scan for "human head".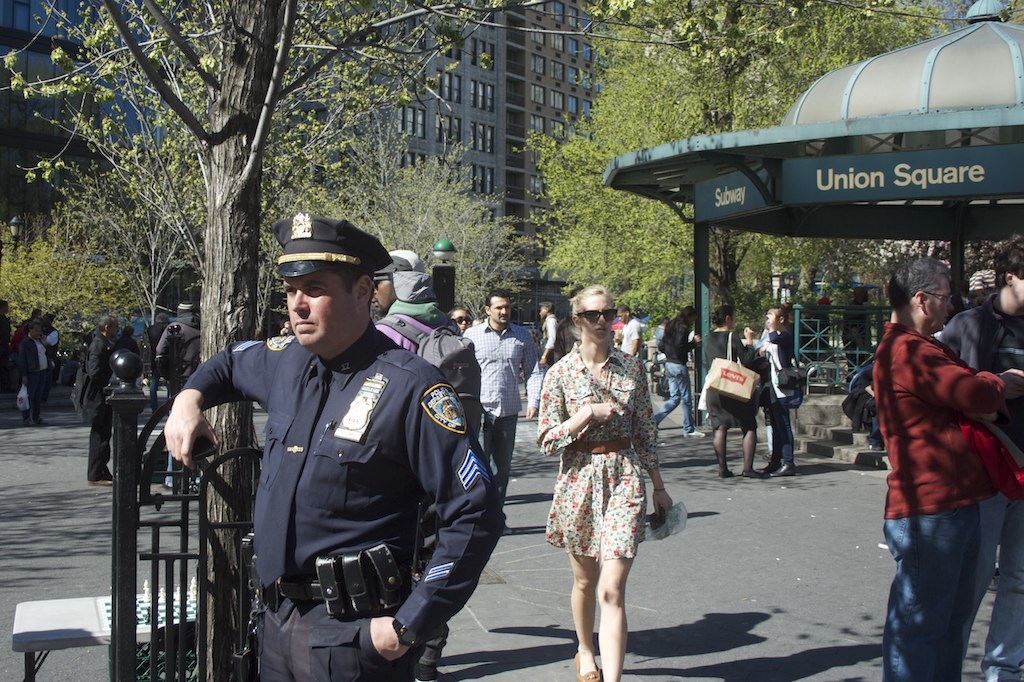
Scan result: (93,314,118,342).
